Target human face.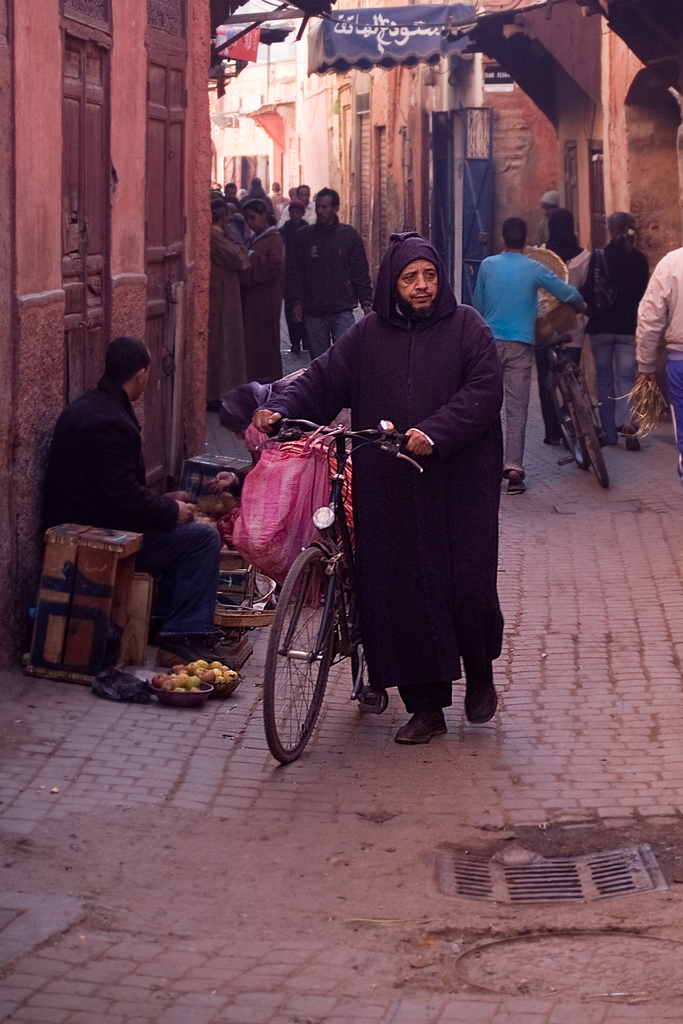
Target region: (137, 362, 151, 401).
